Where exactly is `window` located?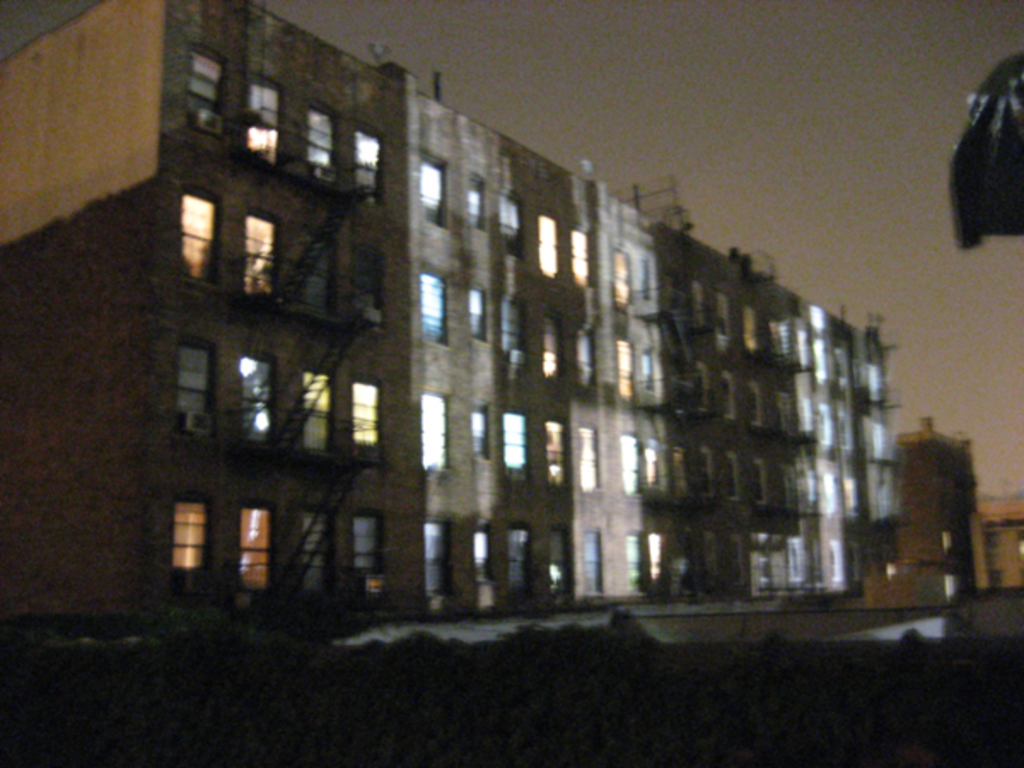
Its bounding box is bbox=[311, 109, 333, 181].
